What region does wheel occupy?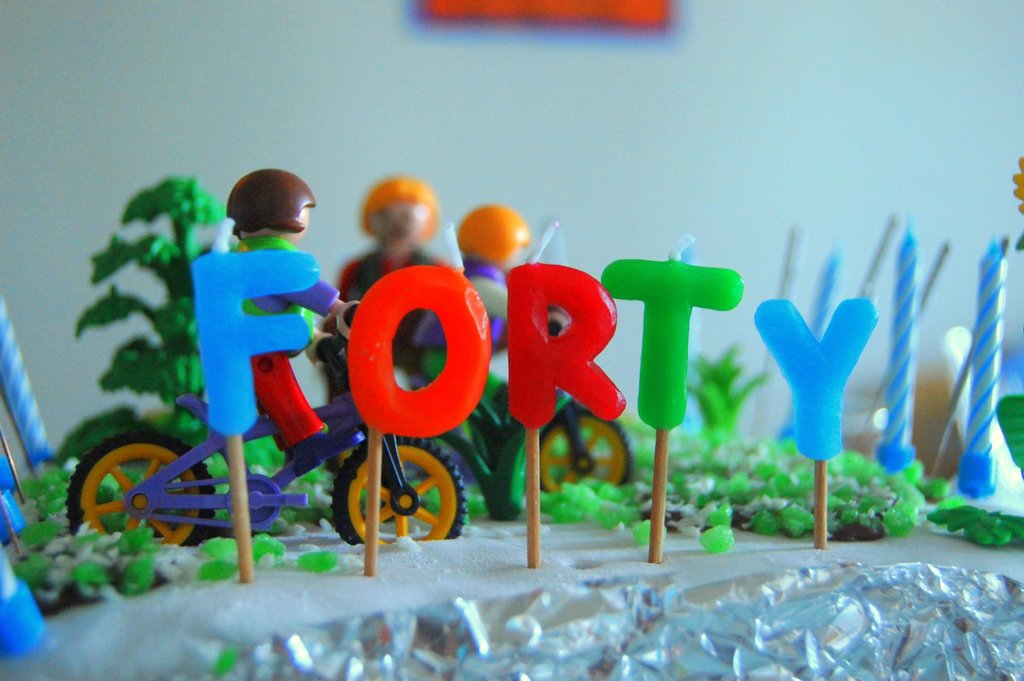
select_region(328, 427, 467, 548).
